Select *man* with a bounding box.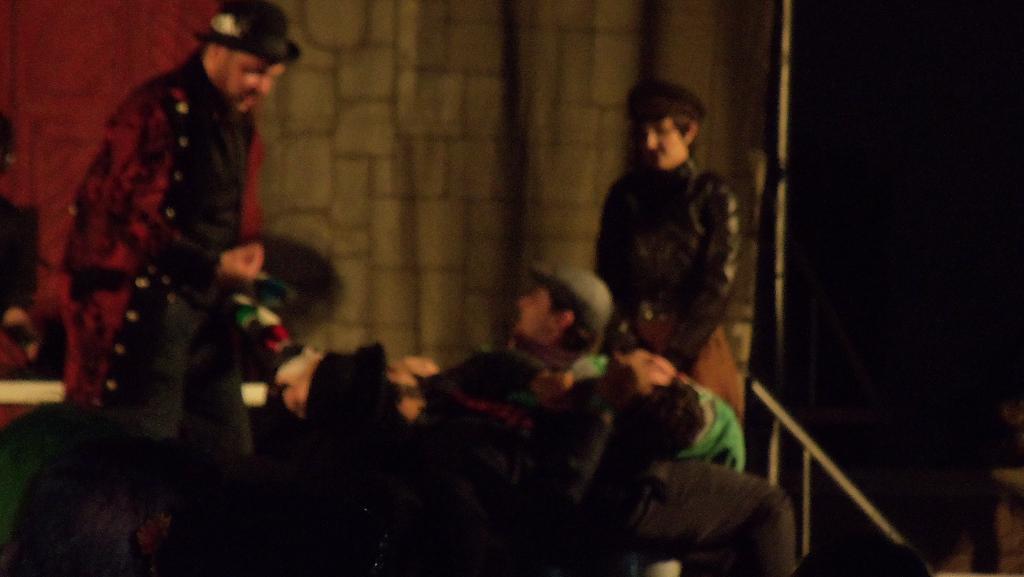
BBox(64, 0, 304, 469).
